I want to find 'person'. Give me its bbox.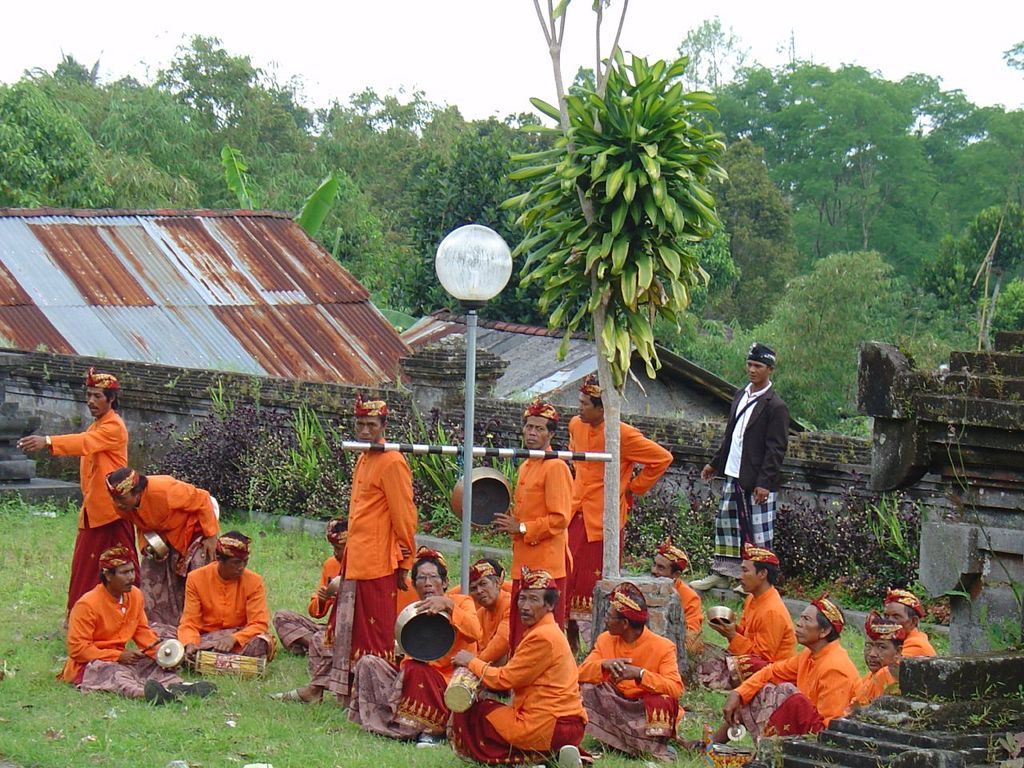
[113, 466, 217, 631].
